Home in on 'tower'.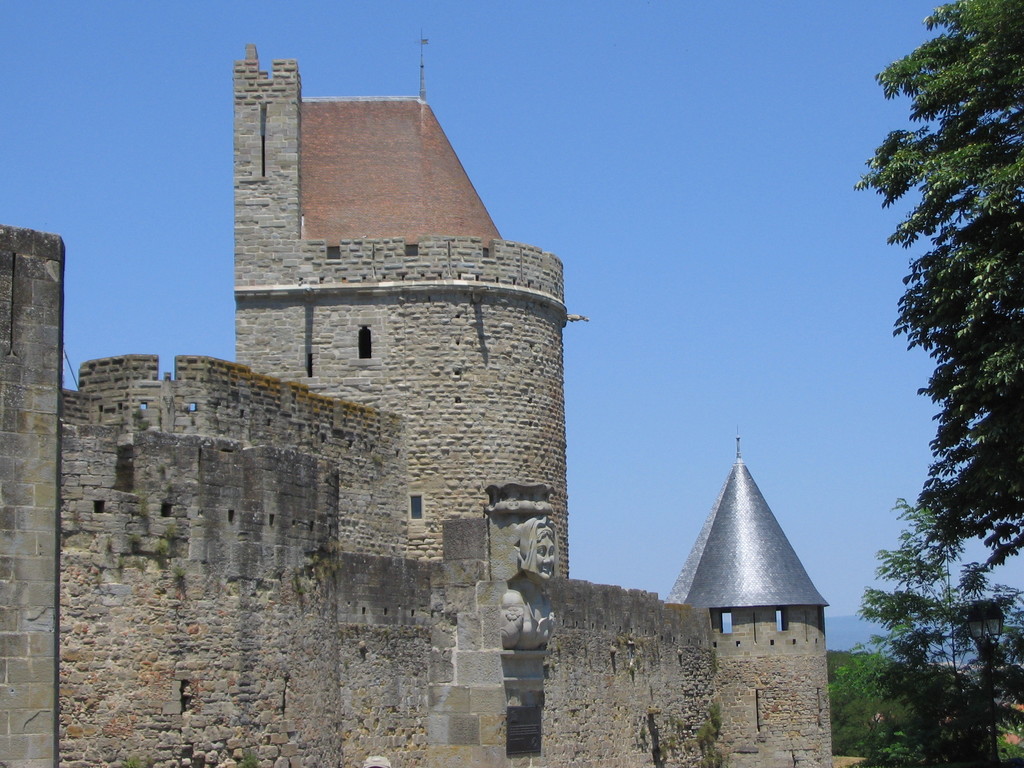
Homed in at (0,38,831,767).
